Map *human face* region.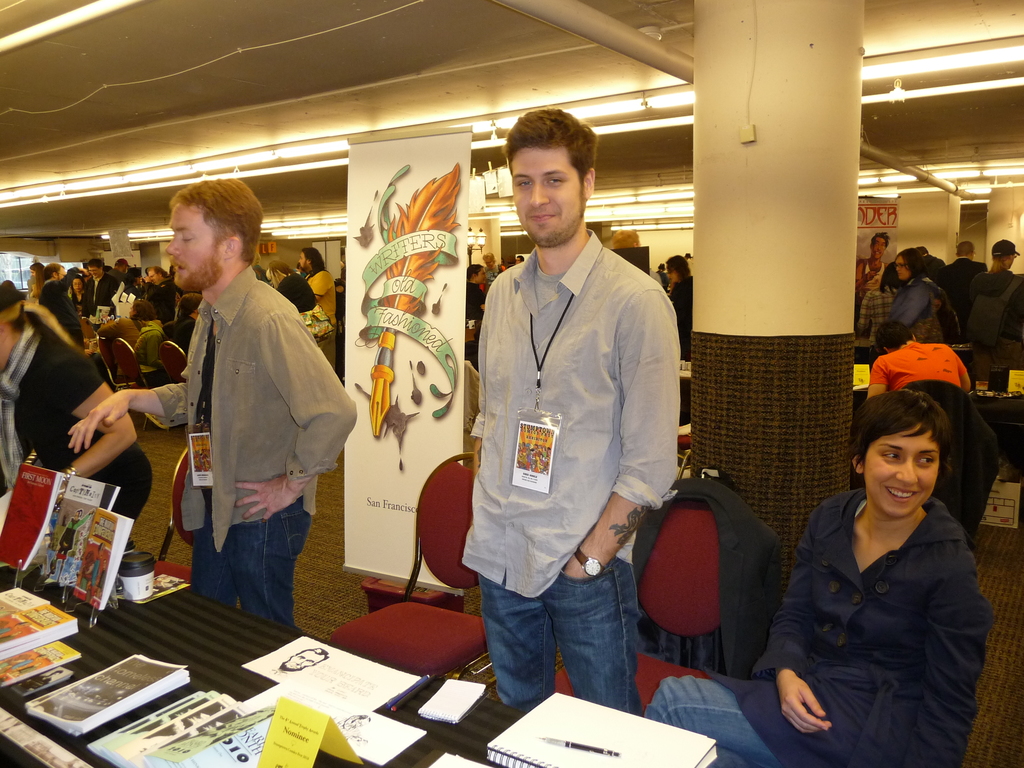
Mapped to left=861, top=419, right=965, bottom=526.
